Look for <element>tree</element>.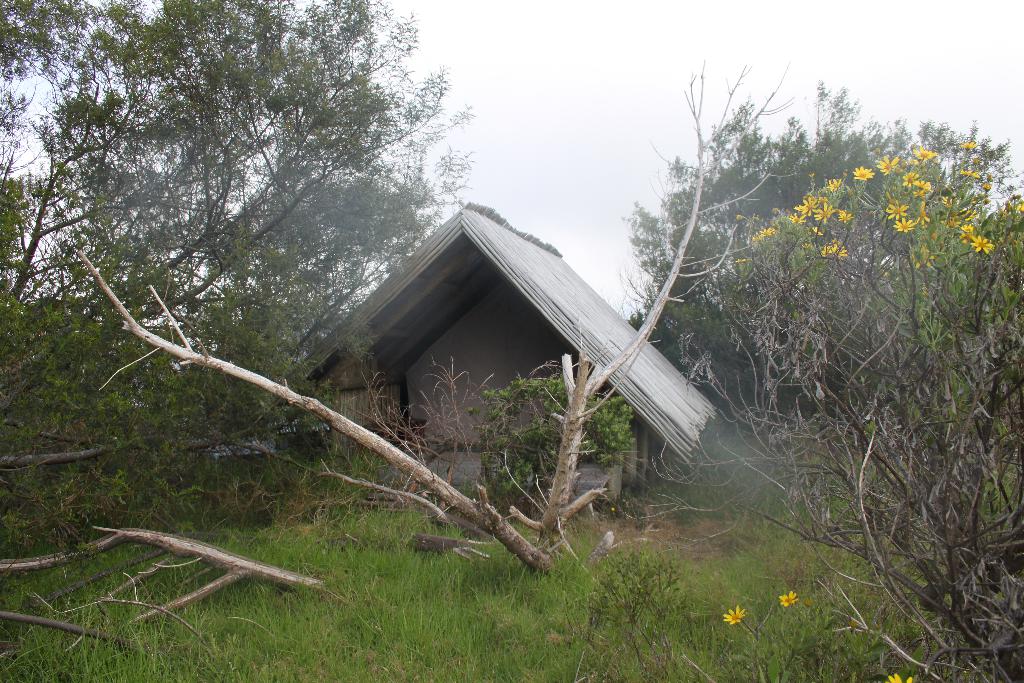
Found: 509,45,806,555.
